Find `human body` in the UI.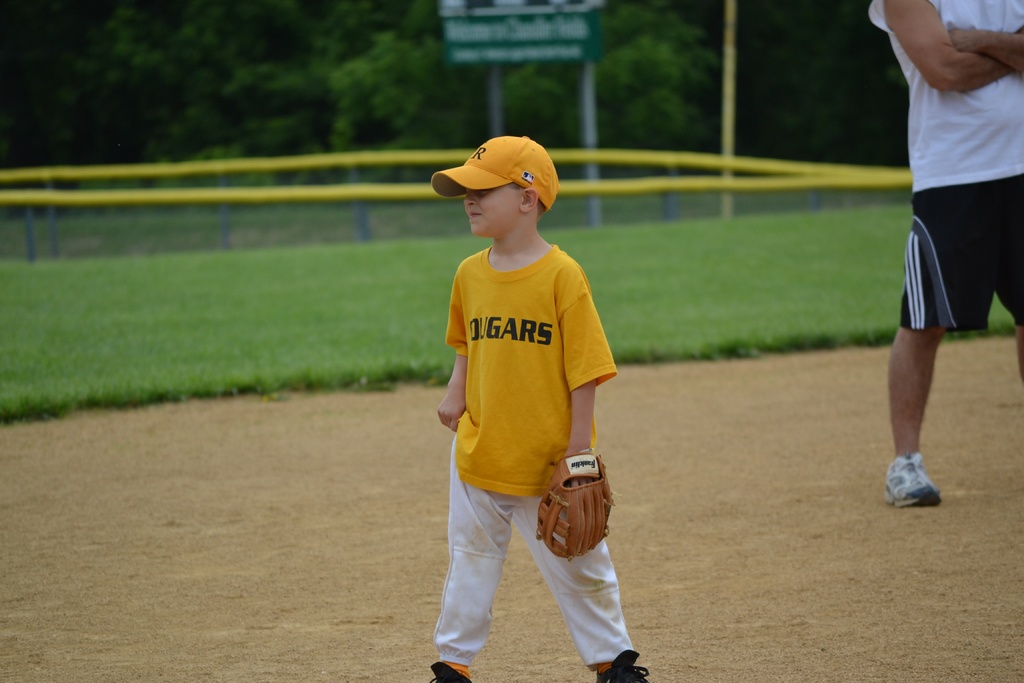
UI element at (429,131,647,682).
